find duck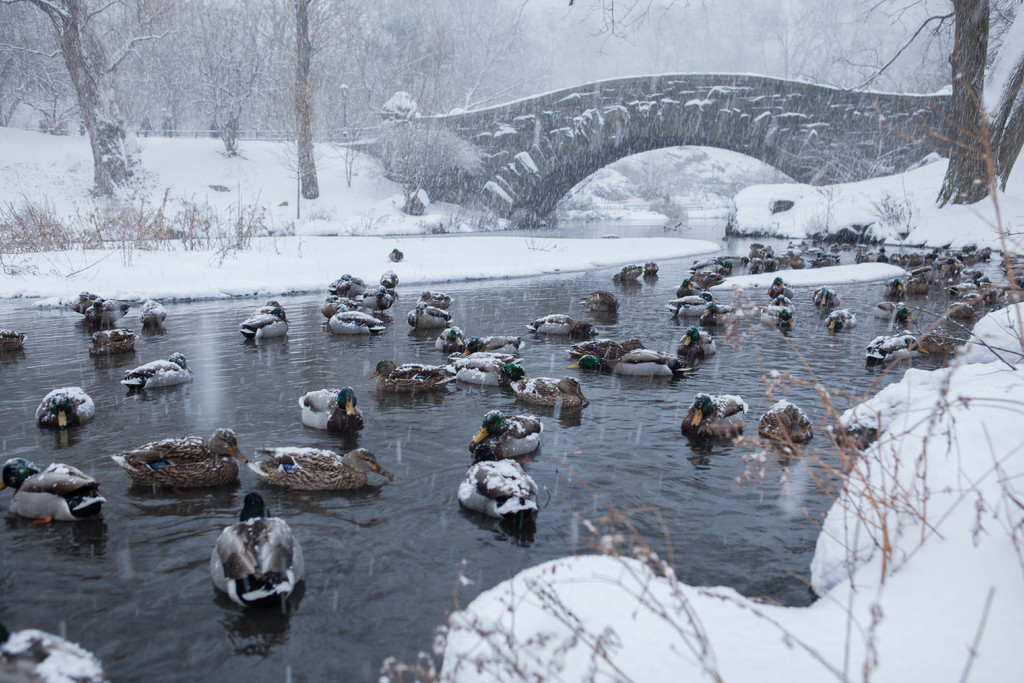
{"x1": 577, "y1": 290, "x2": 621, "y2": 320}
